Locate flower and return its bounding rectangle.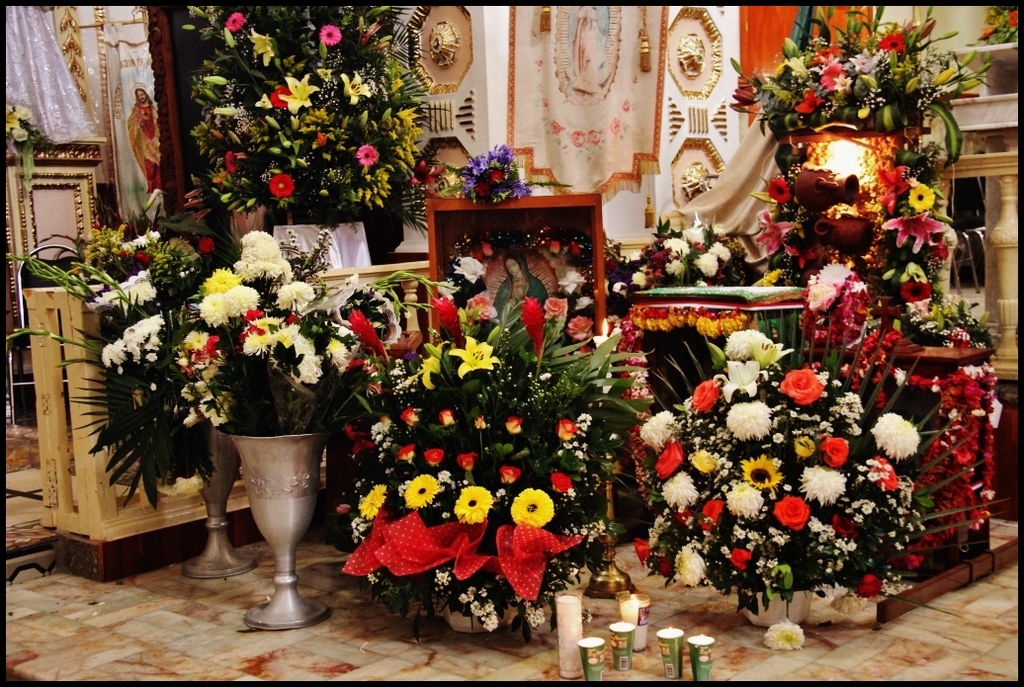
[659, 471, 694, 512].
